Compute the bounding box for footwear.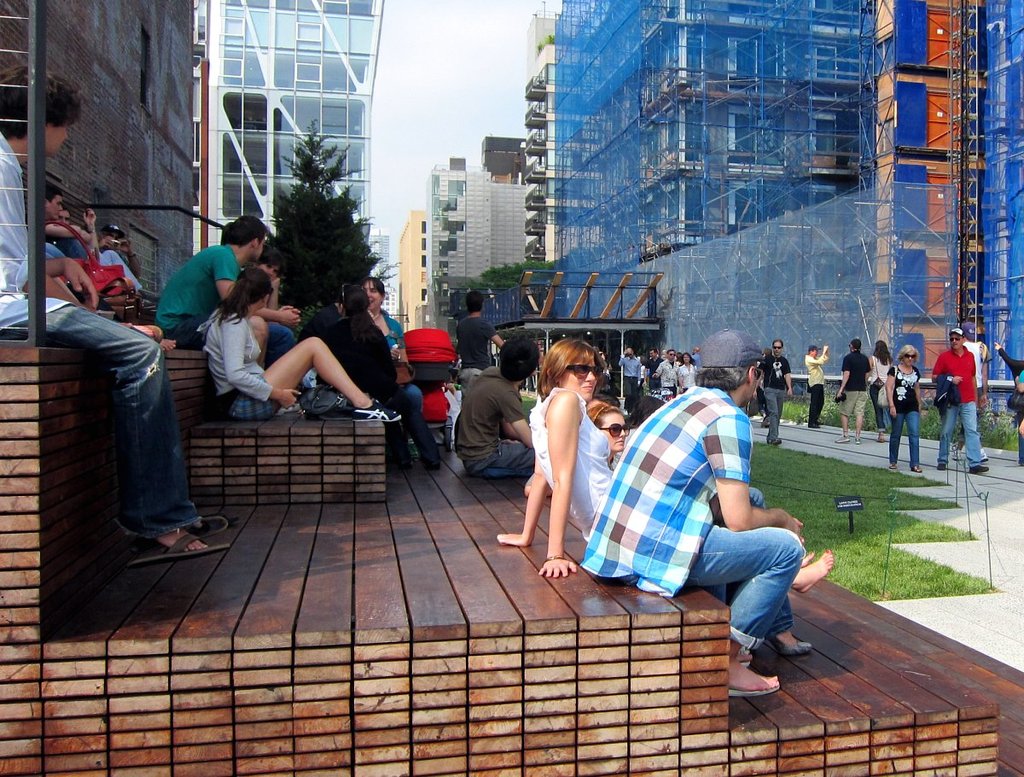
(767,632,810,656).
